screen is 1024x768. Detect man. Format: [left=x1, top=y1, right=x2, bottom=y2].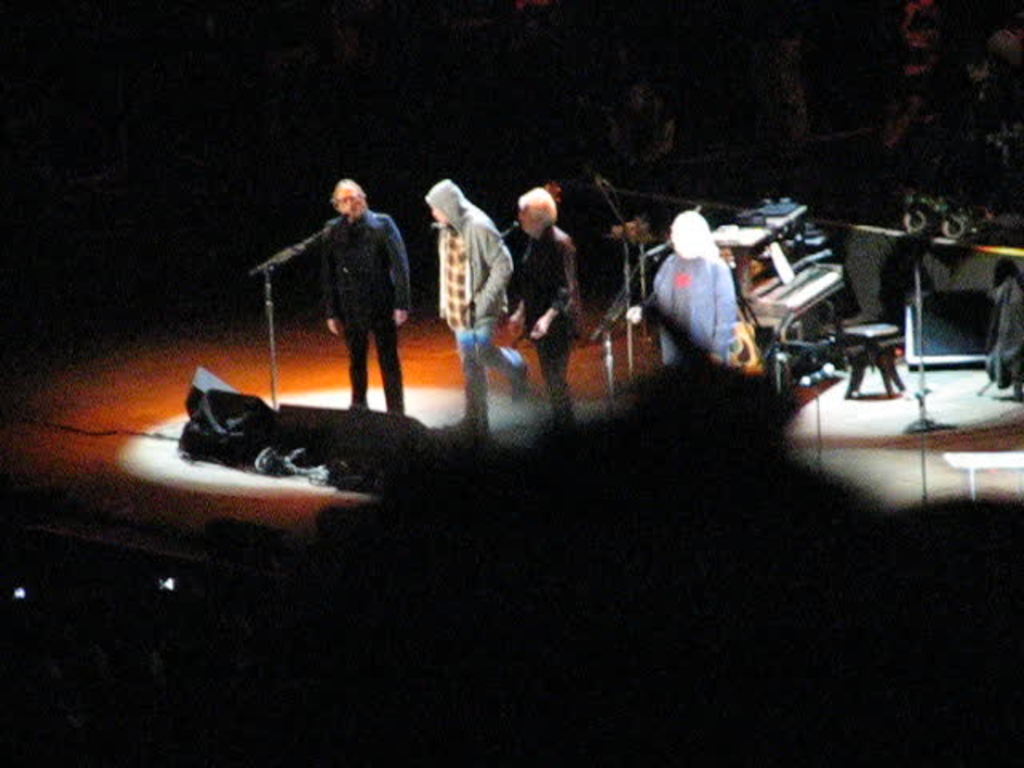
[left=437, top=176, right=533, bottom=435].
